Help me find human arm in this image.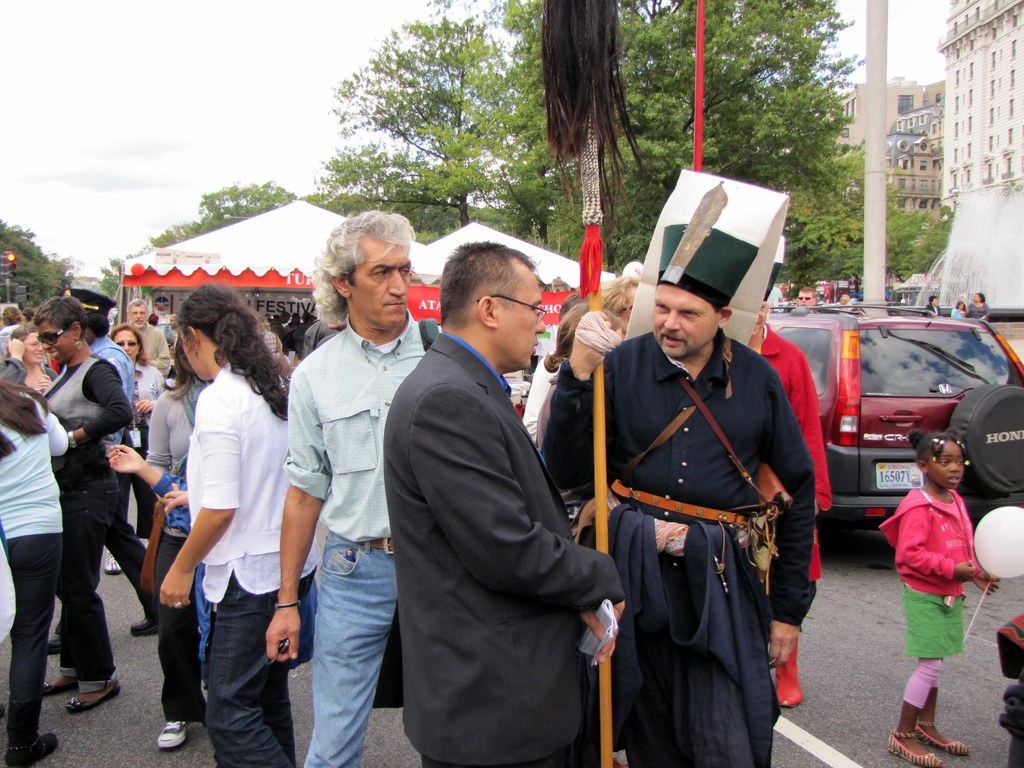
Found it: BBox(134, 366, 167, 413).
